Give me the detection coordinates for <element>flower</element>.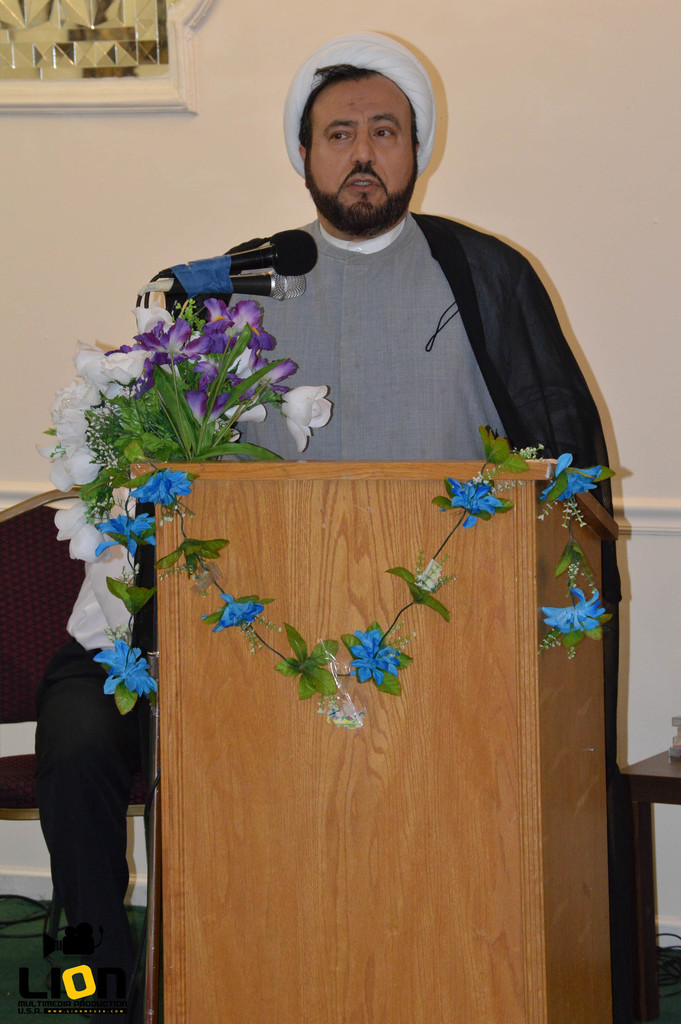
[x1=279, y1=384, x2=333, y2=452].
